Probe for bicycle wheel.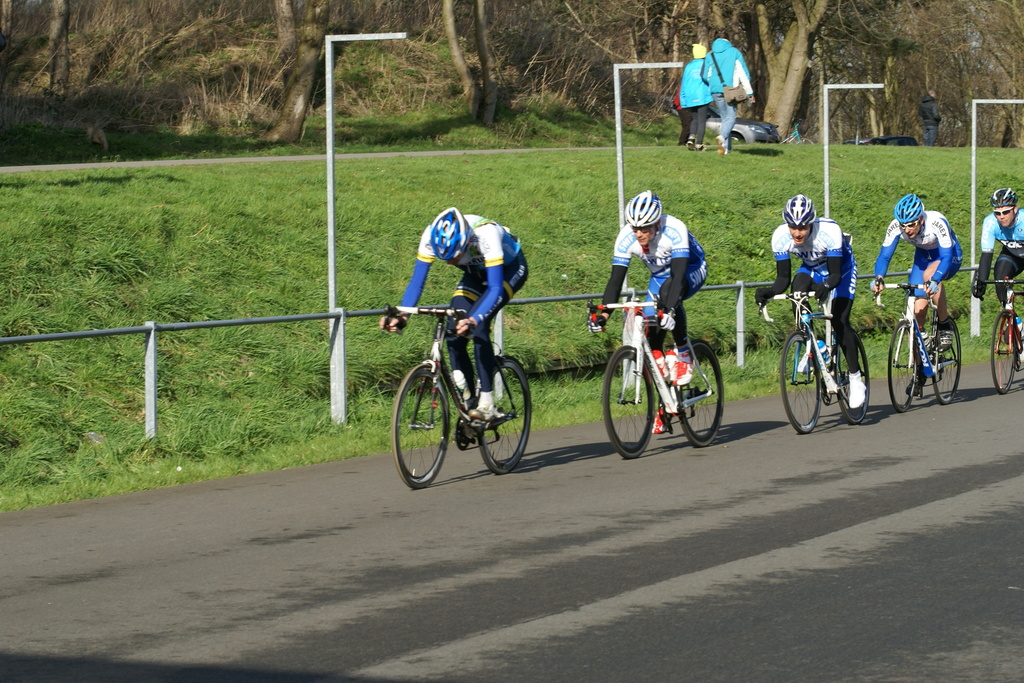
Probe result: pyautogui.locateOnScreen(400, 369, 450, 492).
